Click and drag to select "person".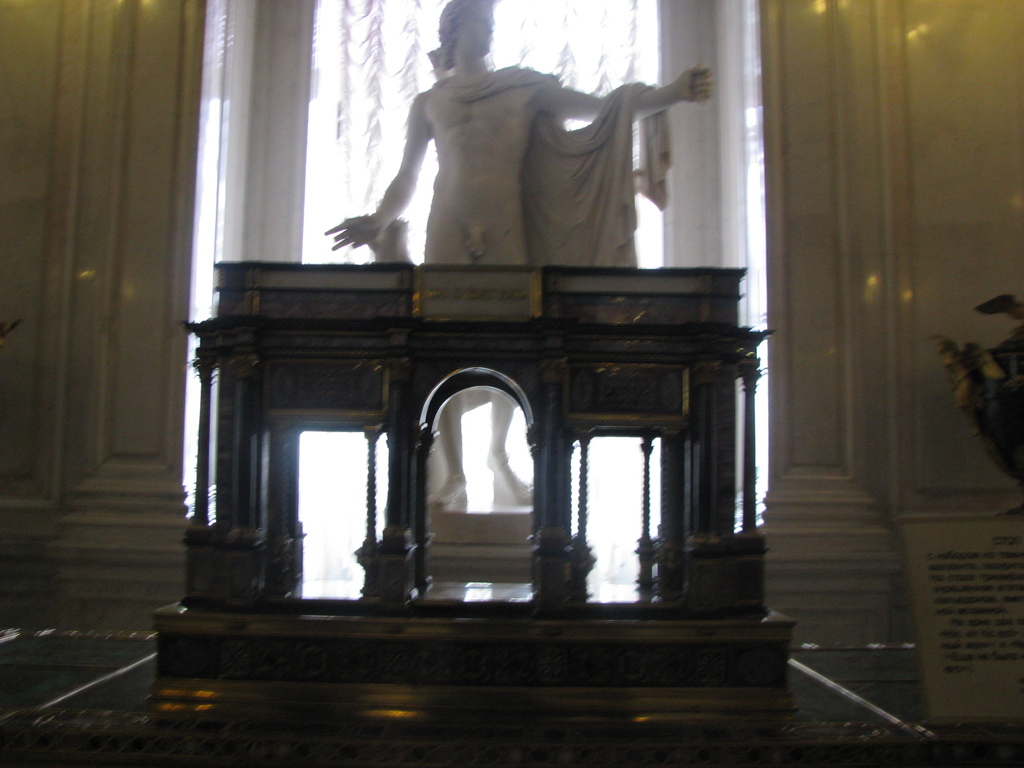
Selection: left=323, top=3, right=712, bottom=506.
